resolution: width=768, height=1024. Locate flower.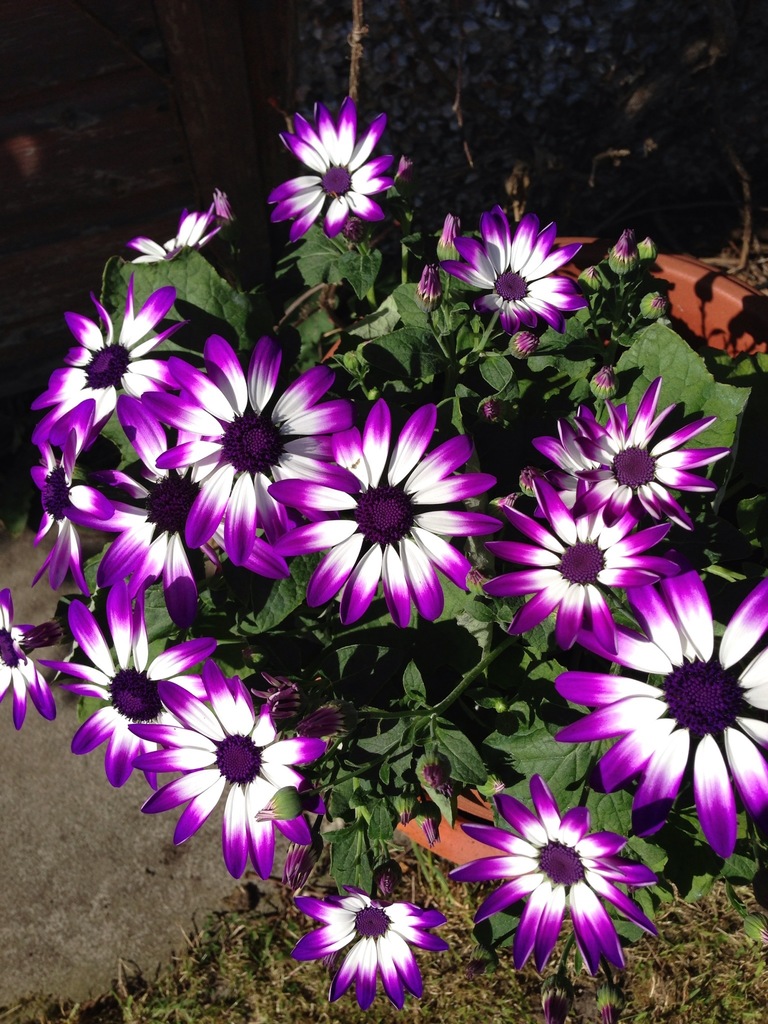
select_region(20, 276, 188, 452).
